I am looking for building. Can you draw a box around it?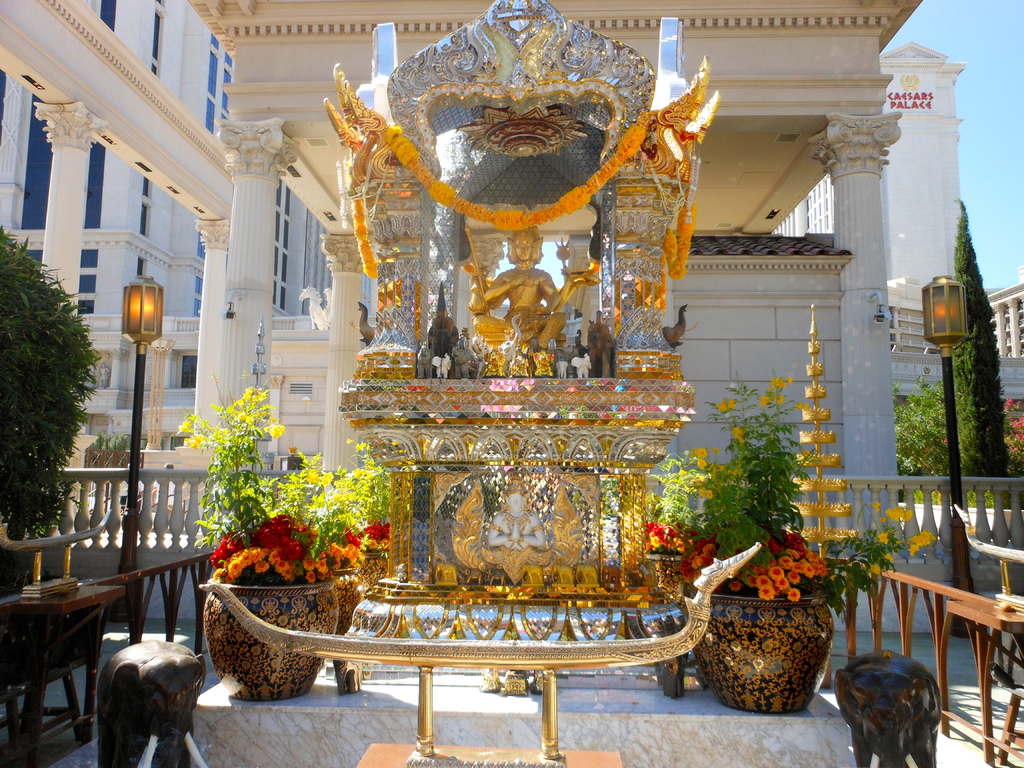
Sure, the bounding box is [776,43,964,275].
